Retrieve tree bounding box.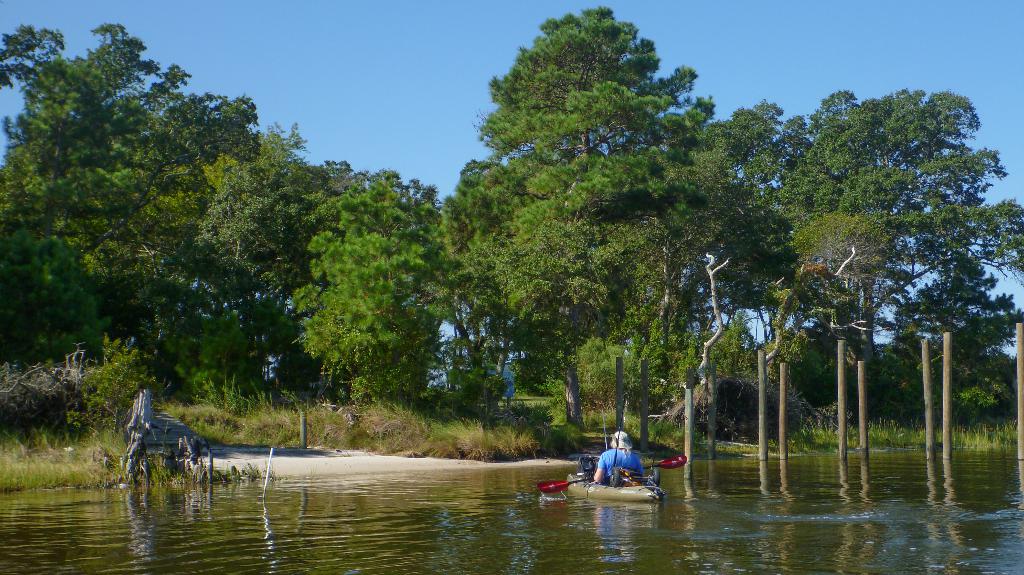
Bounding box: 796:68:1002:457.
